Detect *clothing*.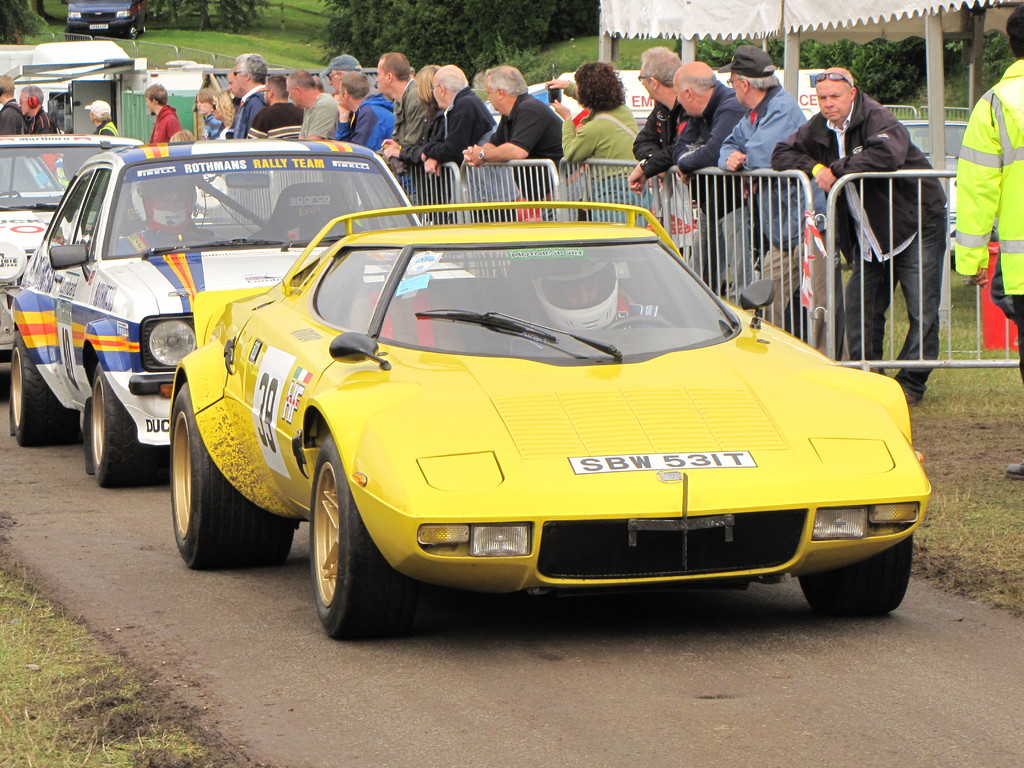
Detected at 804/61/947/381.
